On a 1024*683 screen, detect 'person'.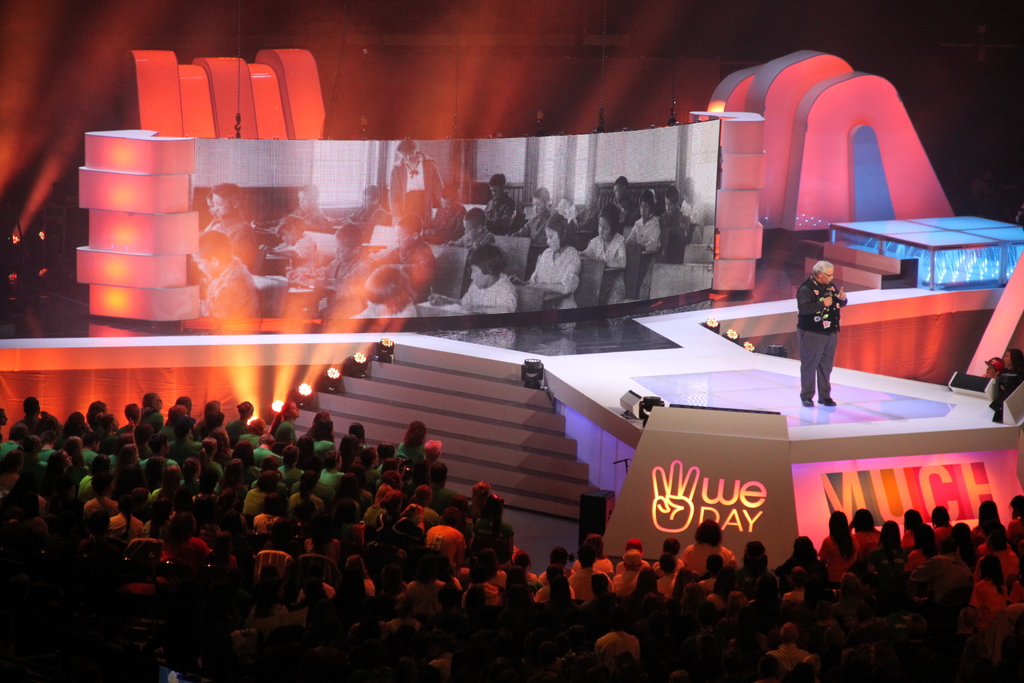
[left=239, top=419, right=271, bottom=450].
